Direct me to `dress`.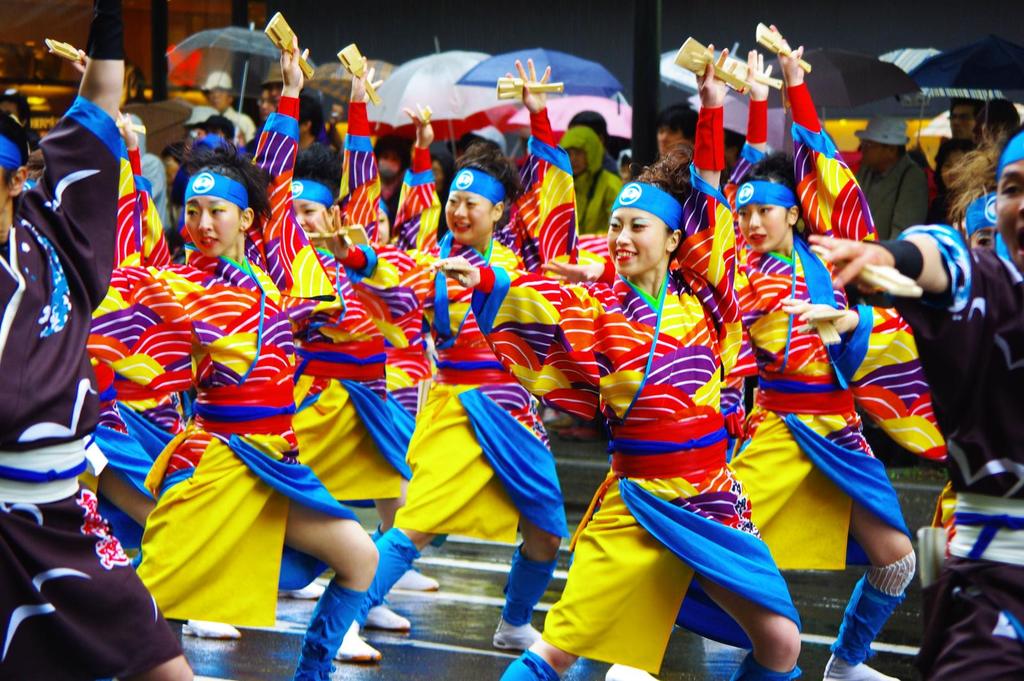
Direction: BBox(256, 233, 420, 498).
